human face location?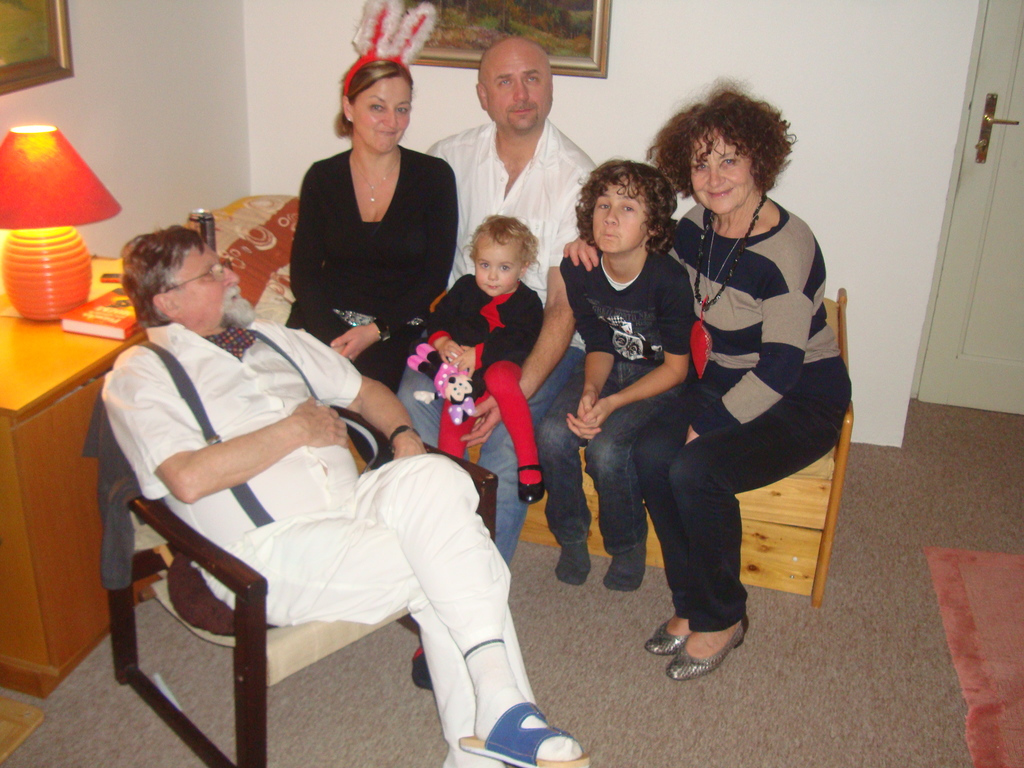
[x1=589, y1=184, x2=651, y2=257]
